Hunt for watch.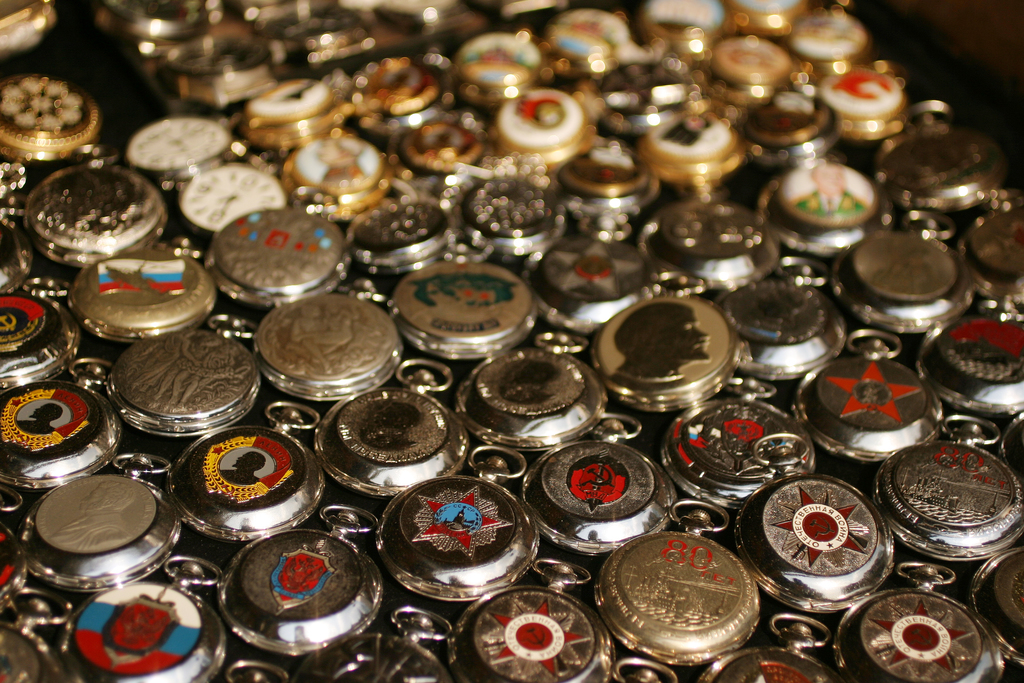
Hunted down at region(221, 0, 343, 26).
